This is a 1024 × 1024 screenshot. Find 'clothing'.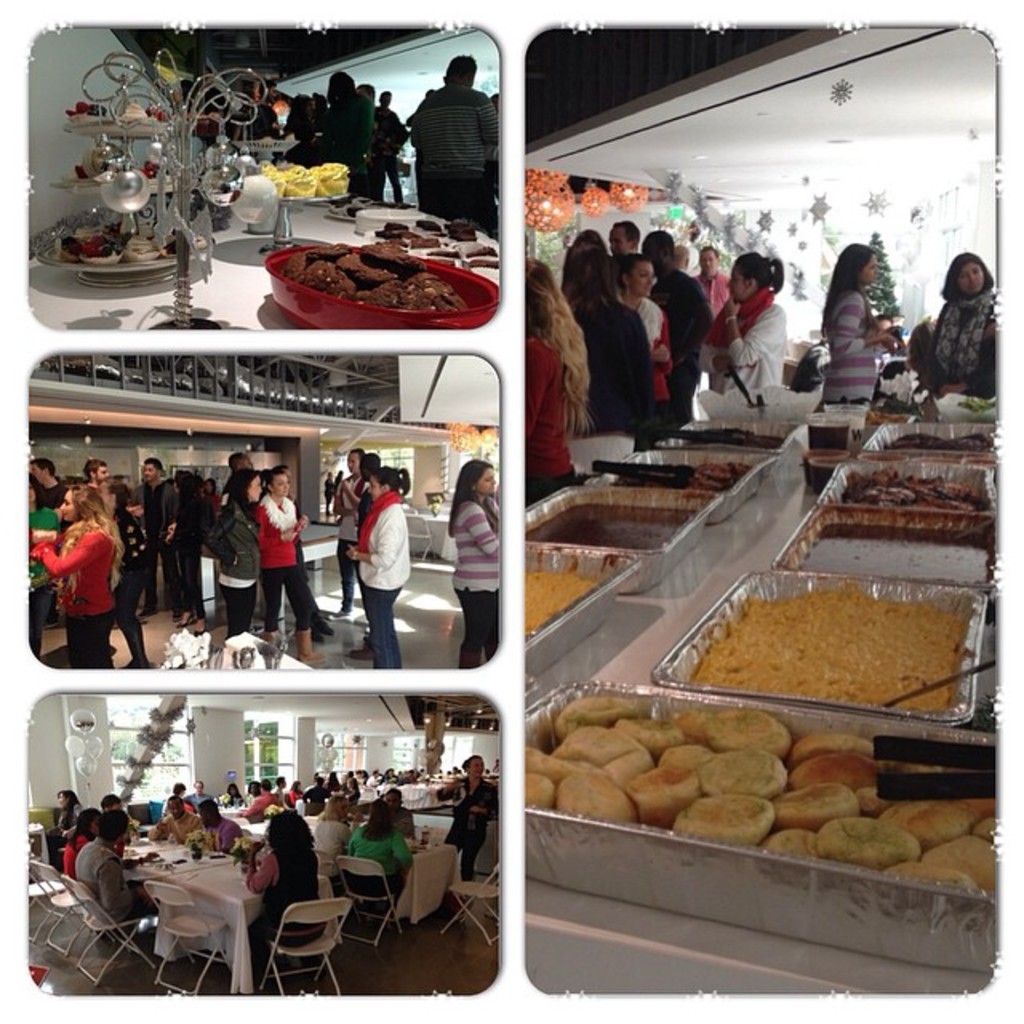
Bounding box: [45, 797, 80, 843].
